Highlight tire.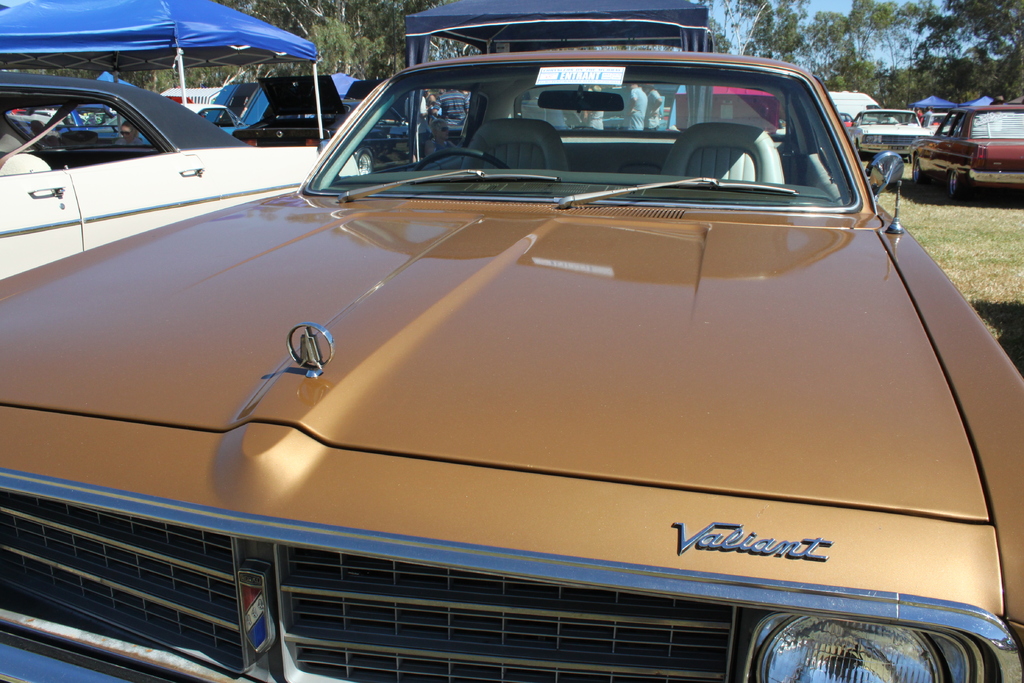
Highlighted region: box=[945, 170, 968, 197].
